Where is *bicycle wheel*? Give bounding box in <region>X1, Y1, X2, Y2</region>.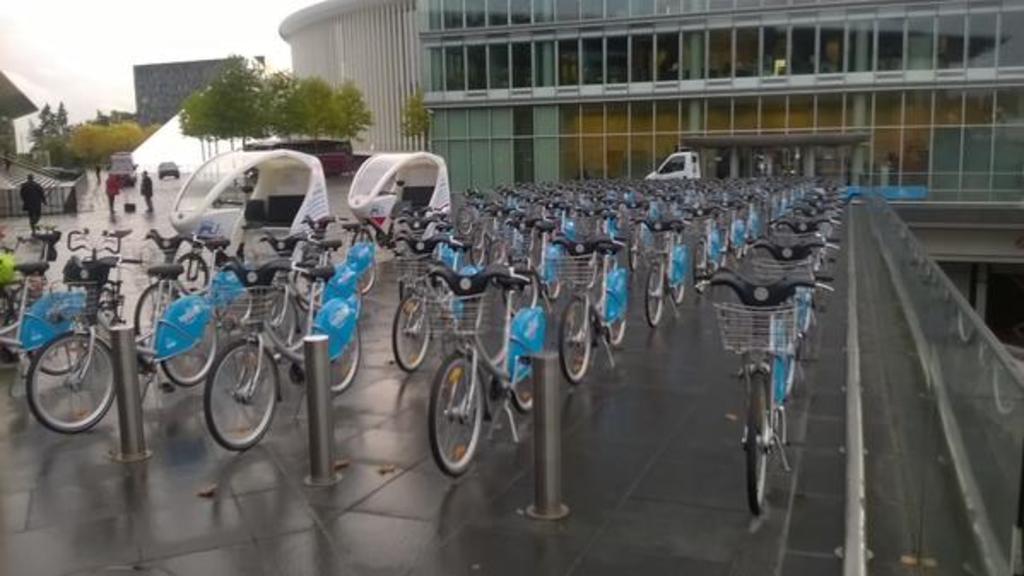
<region>323, 321, 357, 398</region>.
